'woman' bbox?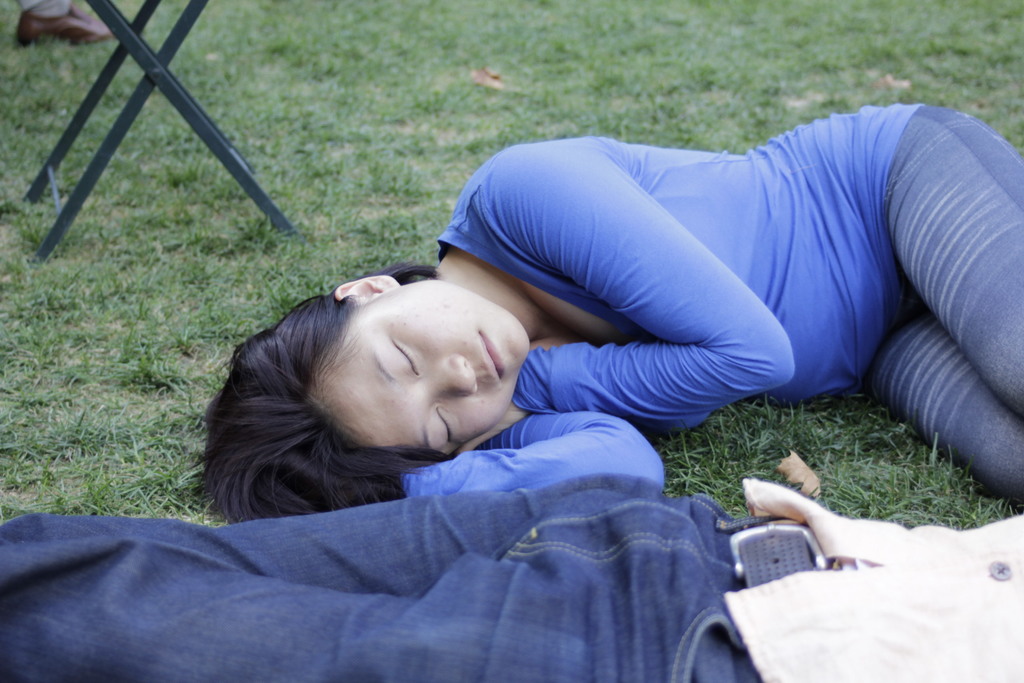
<bbox>198, 100, 963, 619</bbox>
